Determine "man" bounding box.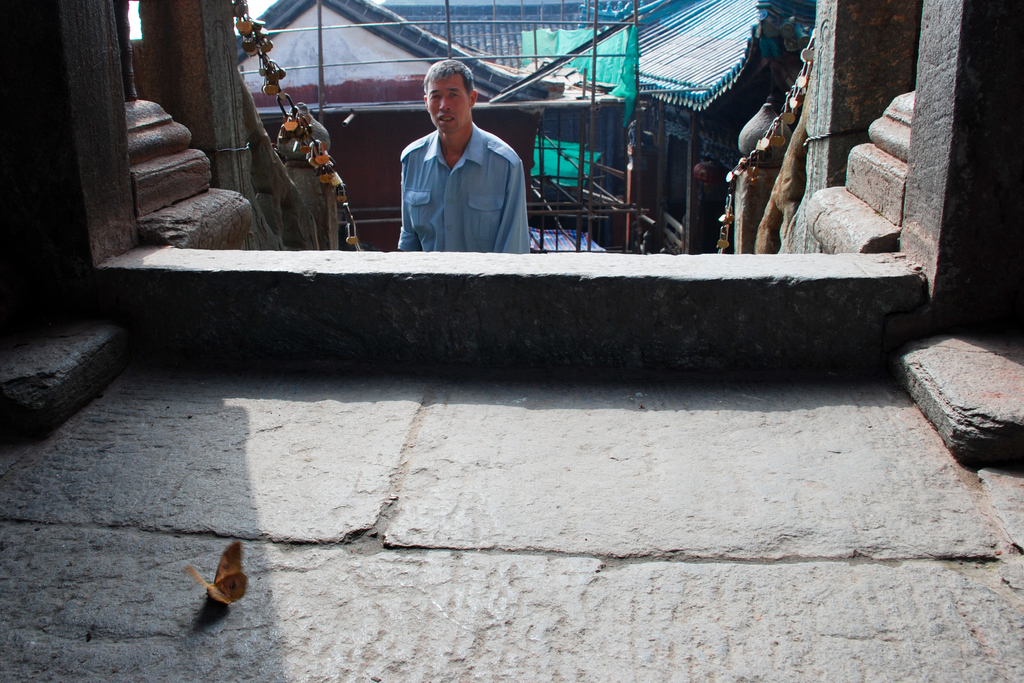
Determined: rect(388, 72, 539, 249).
